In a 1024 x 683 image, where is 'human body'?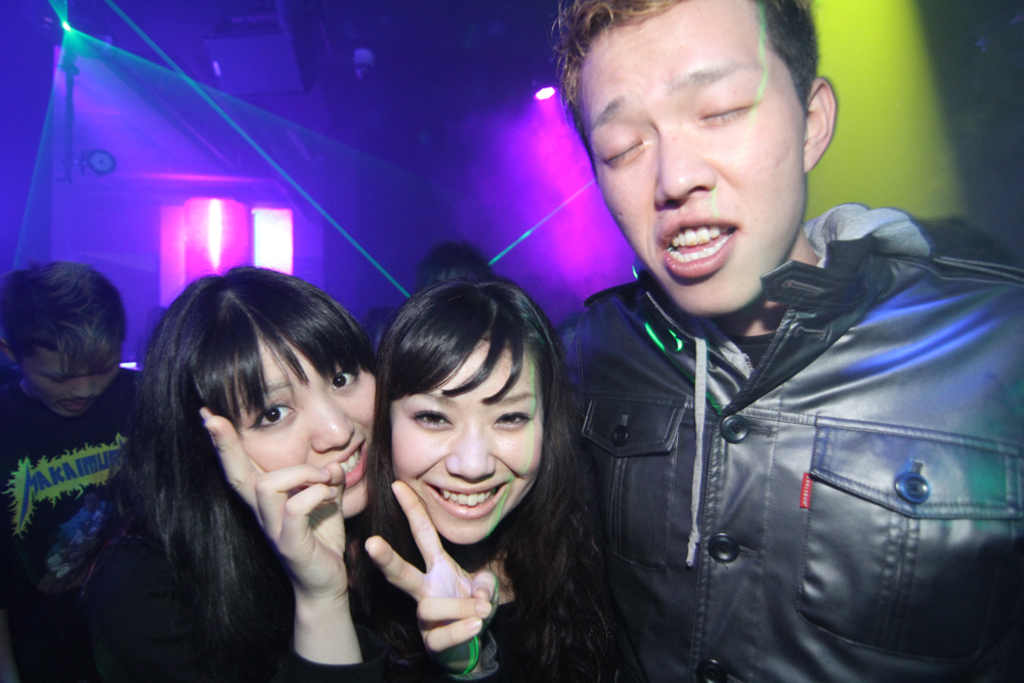
bbox(80, 399, 413, 682).
